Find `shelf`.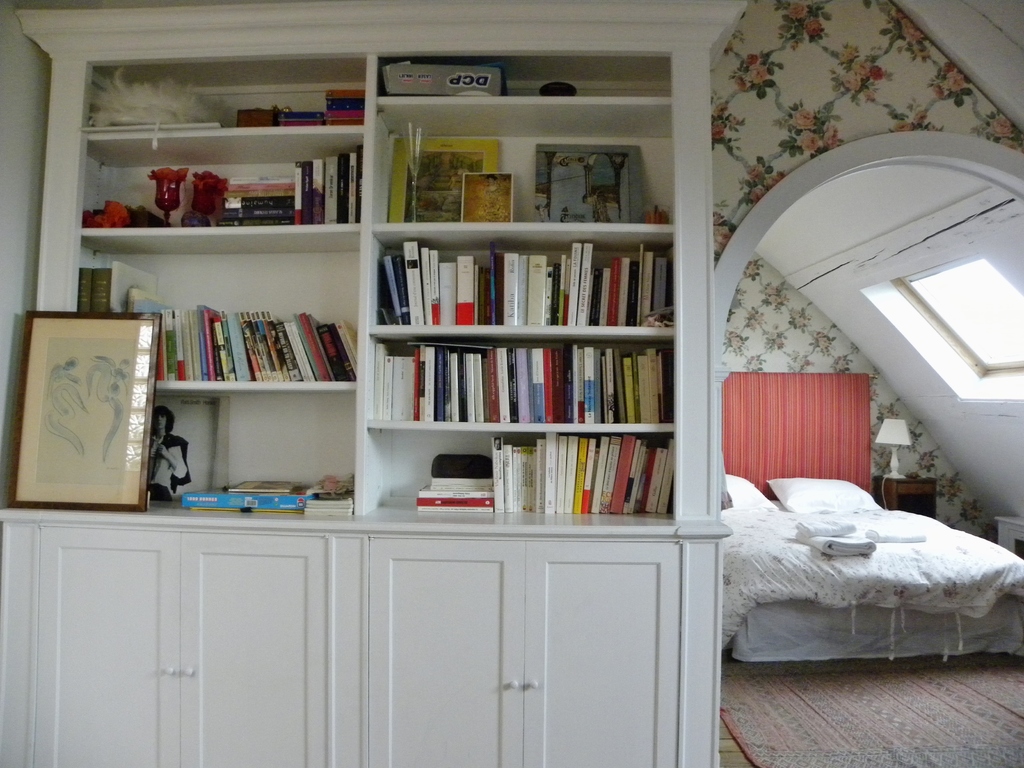
x1=79, y1=252, x2=350, y2=394.
